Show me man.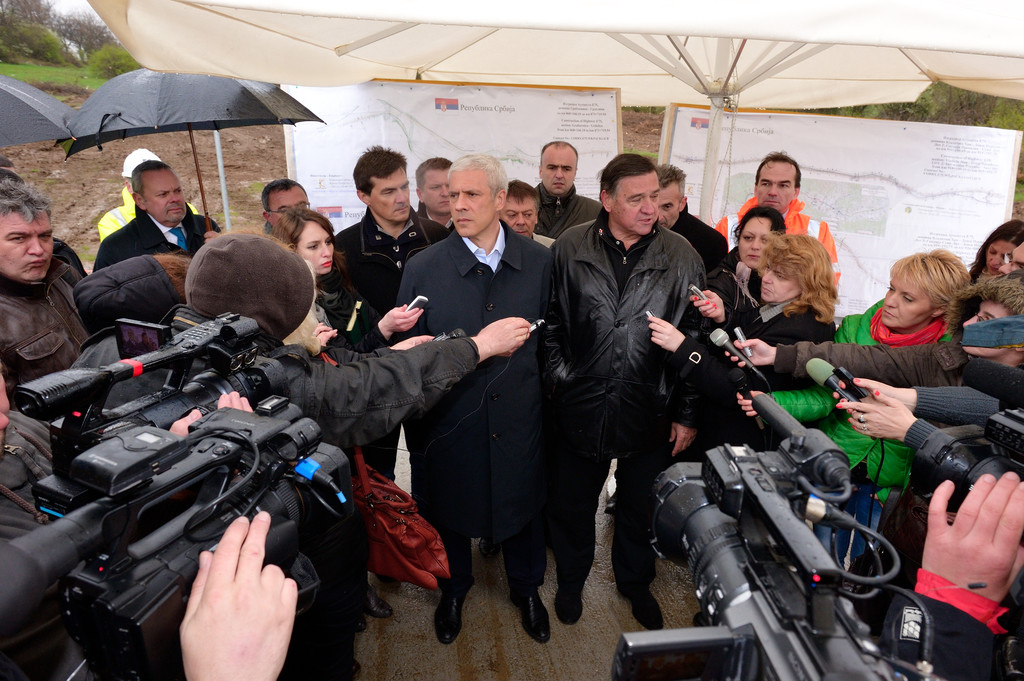
man is here: bbox=[330, 127, 454, 335].
